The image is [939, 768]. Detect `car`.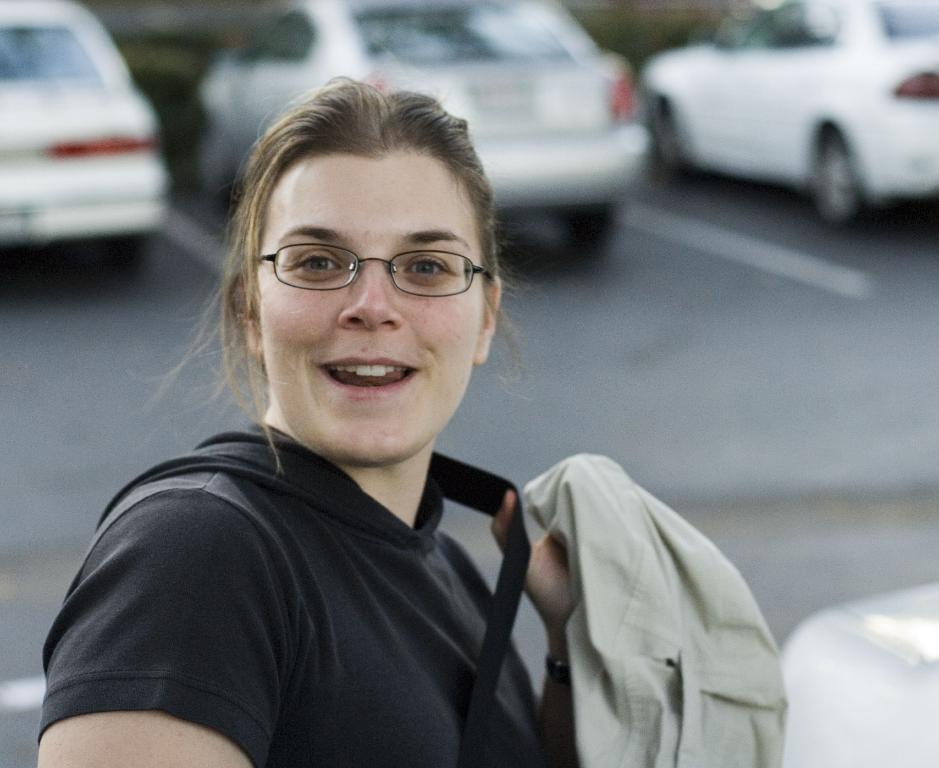
Detection: <bbox>197, 0, 675, 251</bbox>.
